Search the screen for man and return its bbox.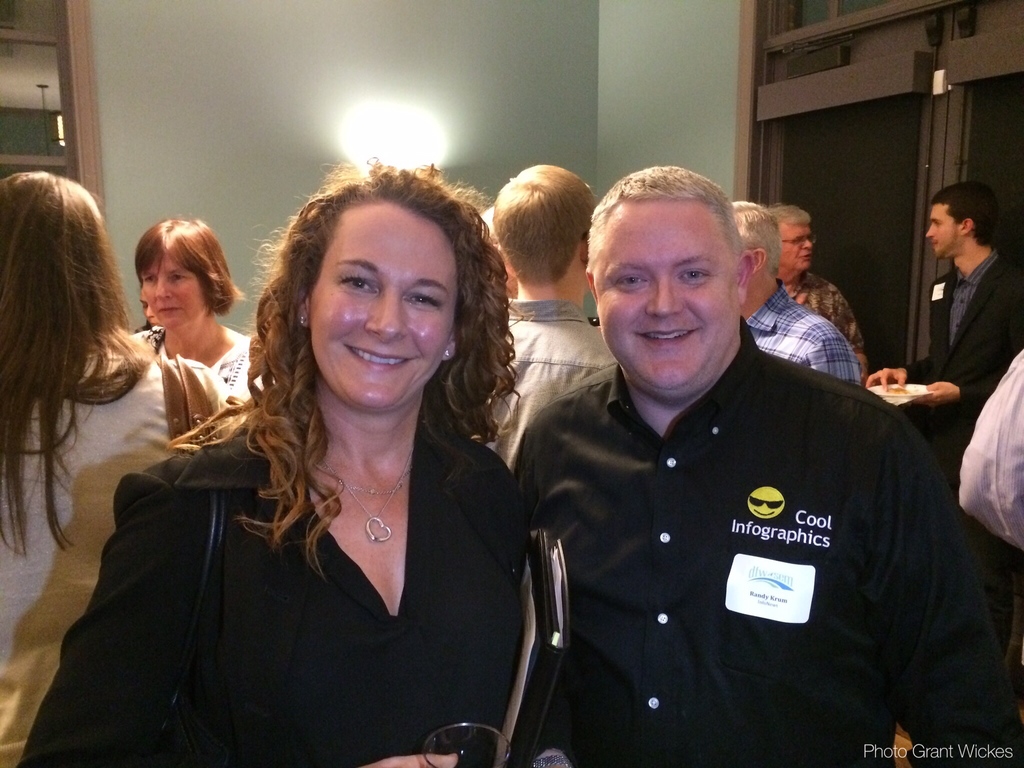
Found: bbox=(480, 207, 517, 297).
